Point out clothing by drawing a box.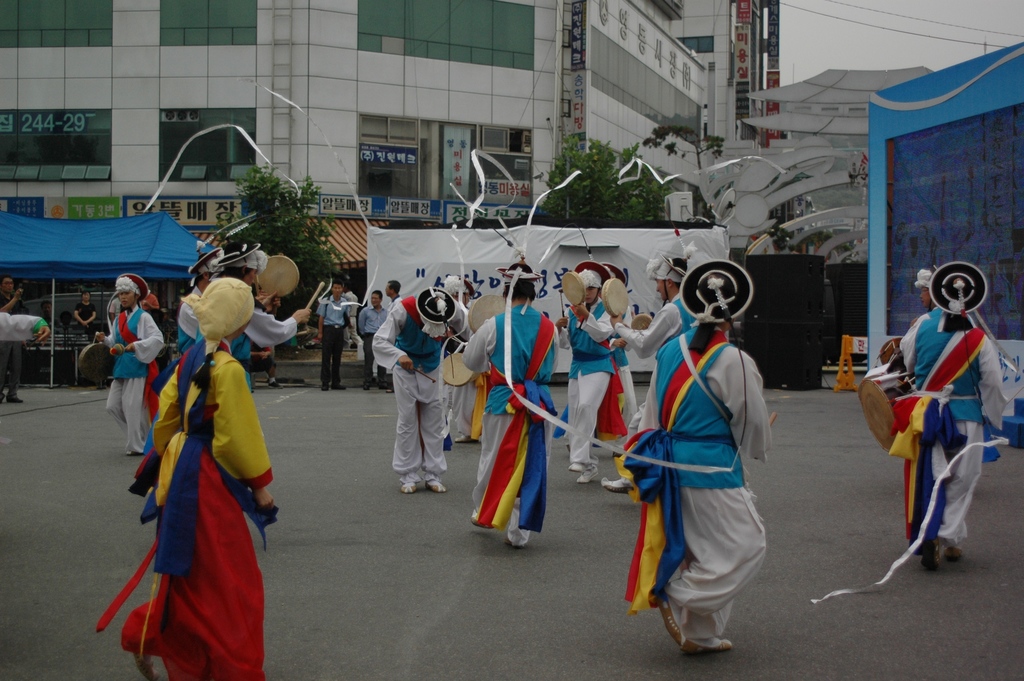
77 303 99 334.
